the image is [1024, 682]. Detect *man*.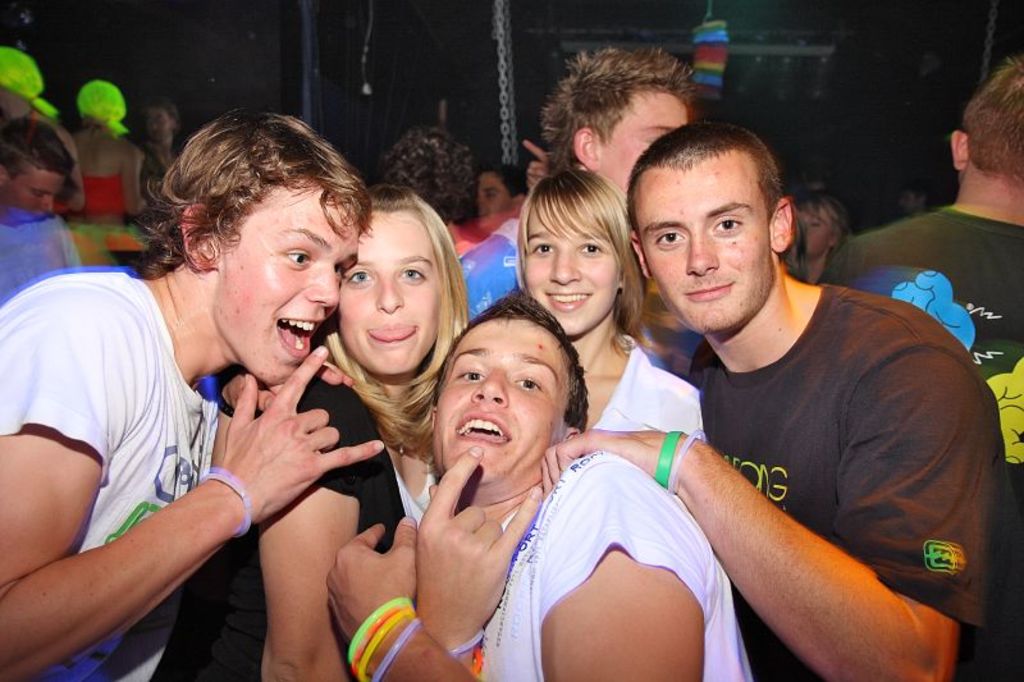
Detection: (453, 45, 703, 381).
